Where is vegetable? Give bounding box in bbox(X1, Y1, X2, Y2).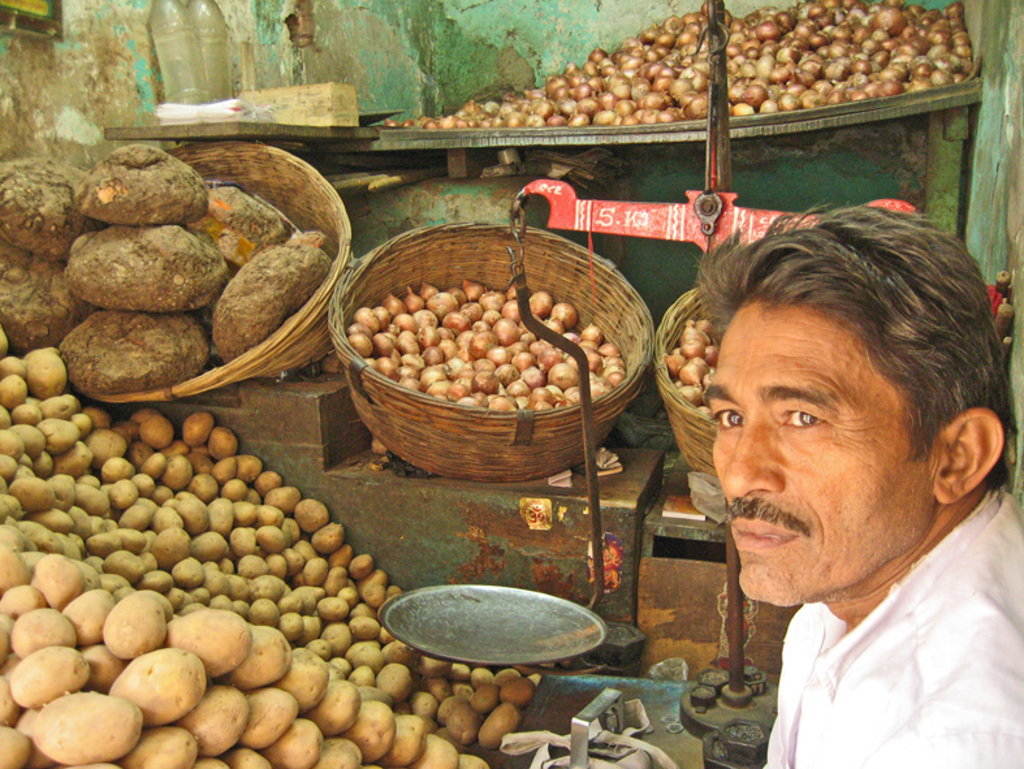
bbox(330, 540, 354, 566).
